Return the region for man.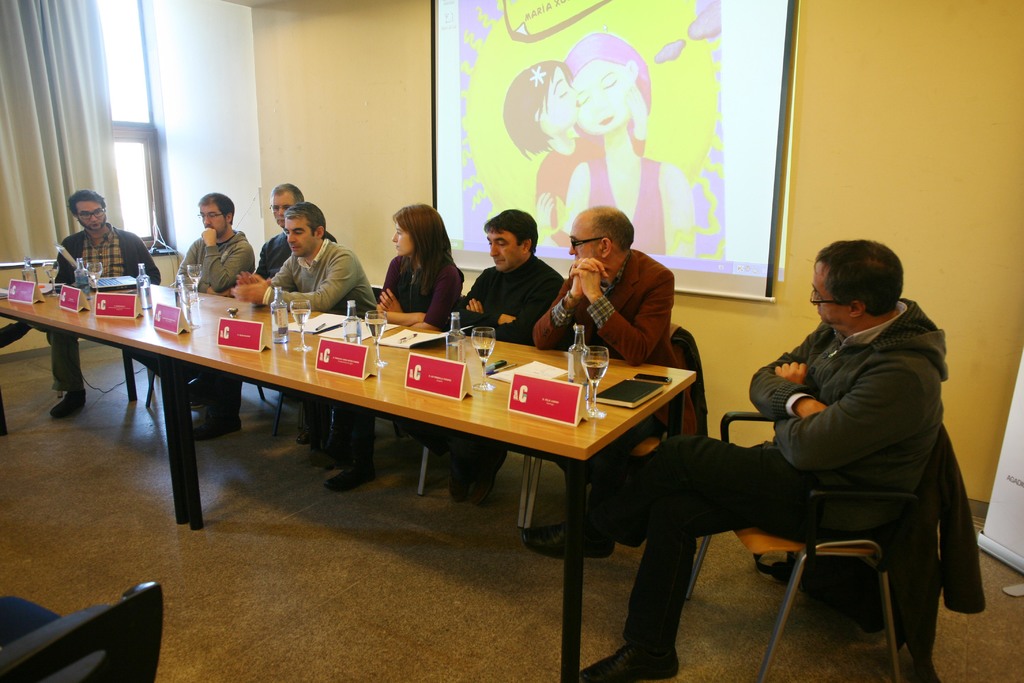
394,210,566,507.
